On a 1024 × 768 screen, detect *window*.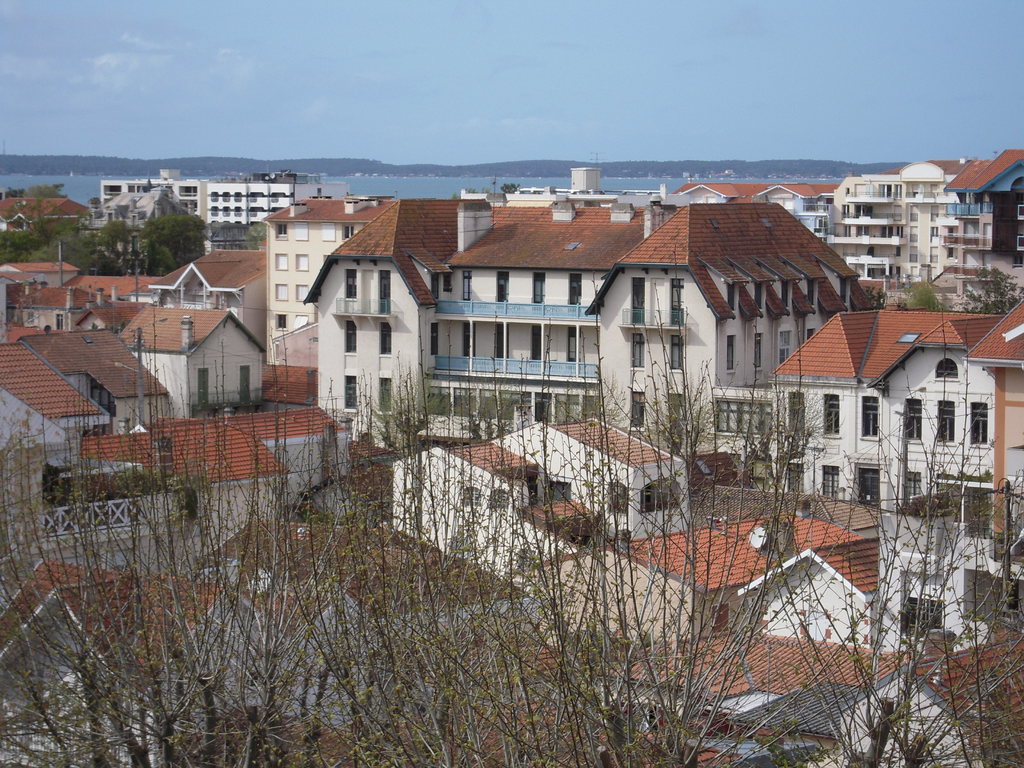
pyautogui.locateOnScreen(900, 595, 952, 637).
